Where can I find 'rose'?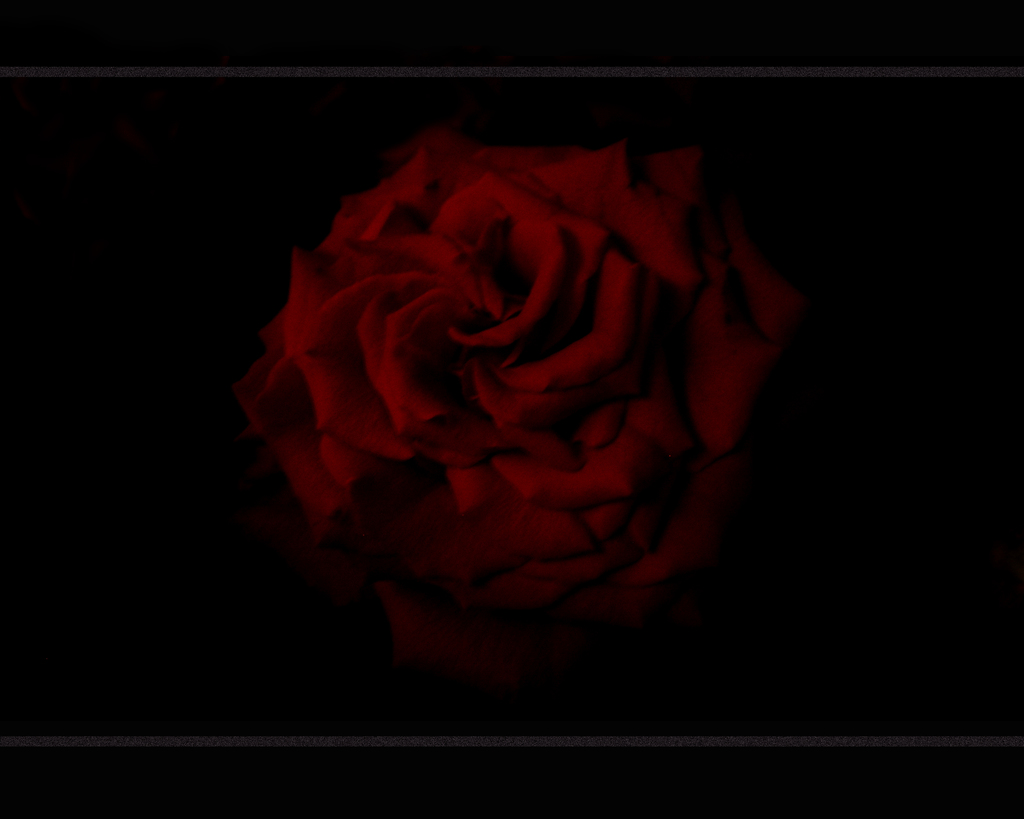
You can find it at [233,114,812,708].
